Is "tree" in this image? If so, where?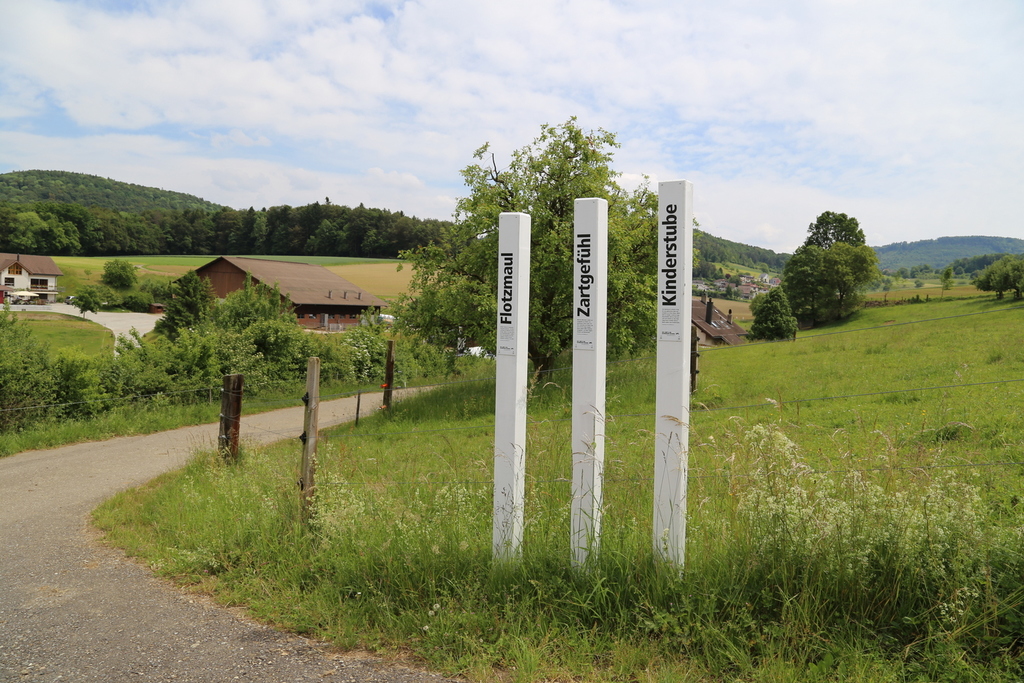
Yes, at [x1=384, y1=112, x2=700, y2=392].
